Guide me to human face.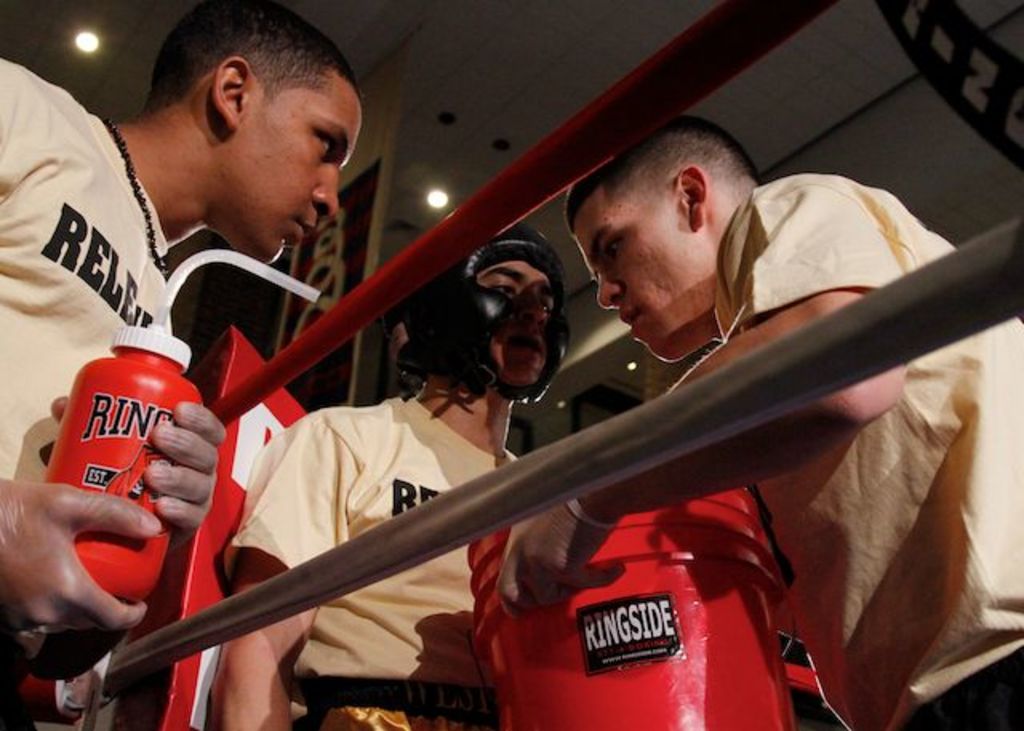
Guidance: x1=573, y1=181, x2=694, y2=363.
